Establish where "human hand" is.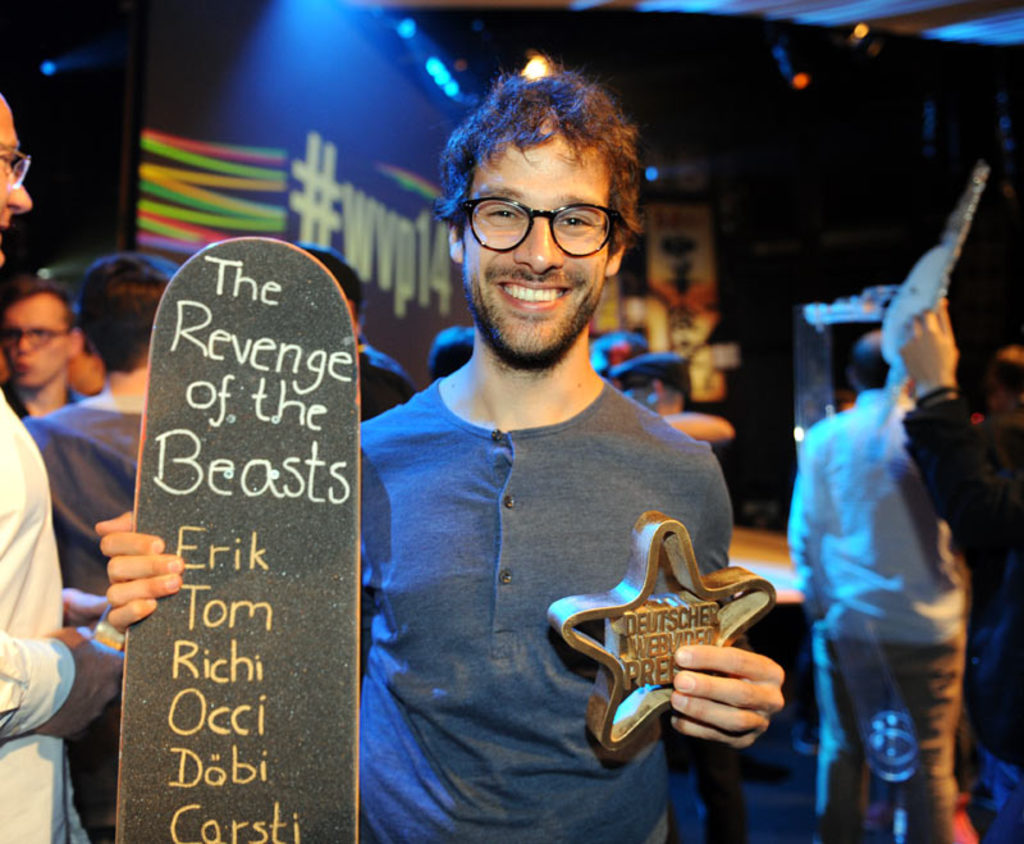
Established at (84, 510, 168, 648).
